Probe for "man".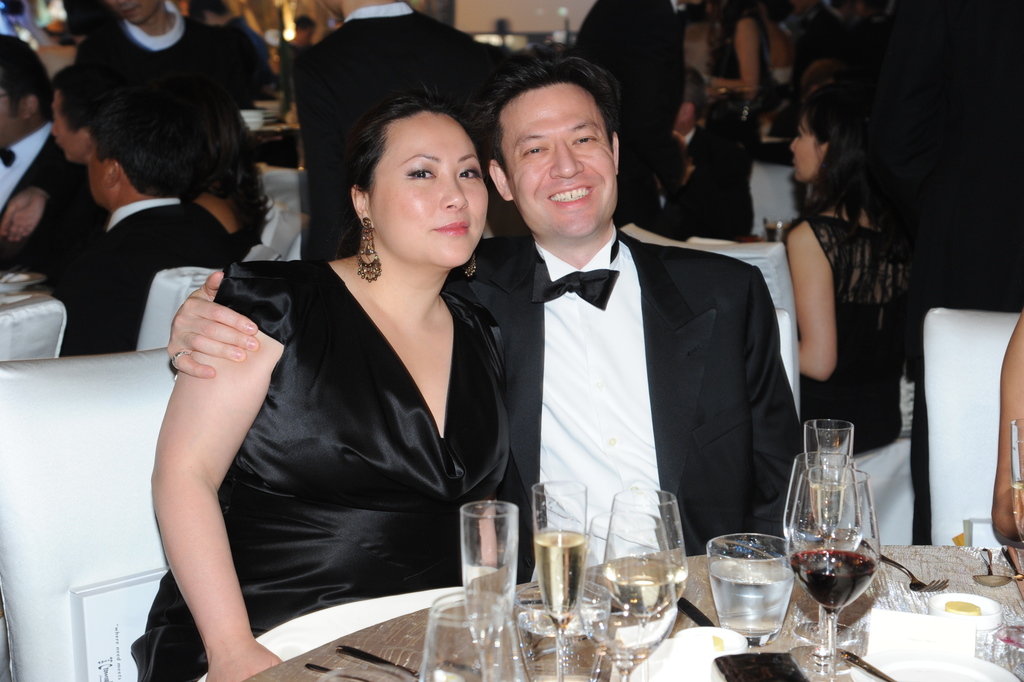
Probe result: bbox(176, 79, 804, 530).
